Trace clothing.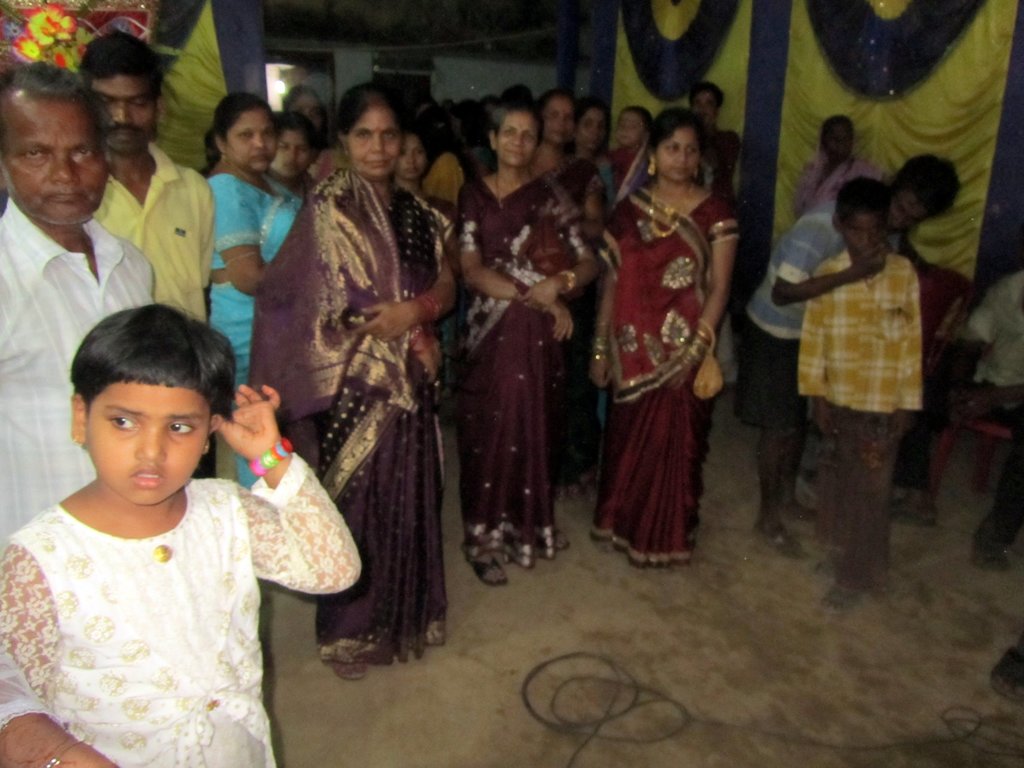
Traced to pyautogui.locateOnScreen(796, 248, 926, 582).
